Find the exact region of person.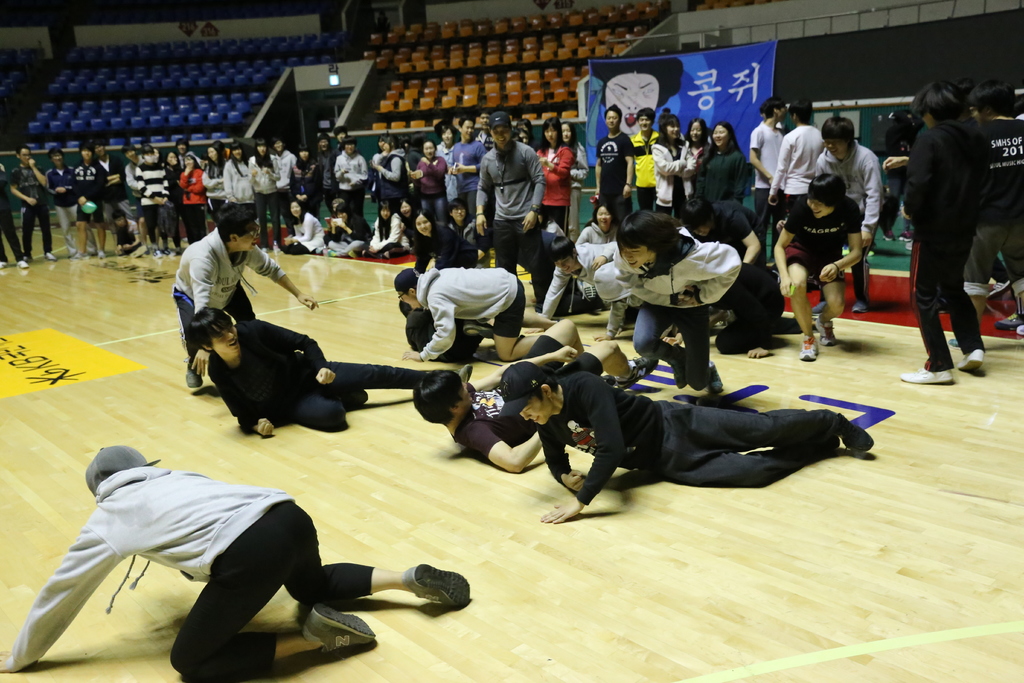
Exact region: (x1=771, y1=172, x2=863, y2=366).
